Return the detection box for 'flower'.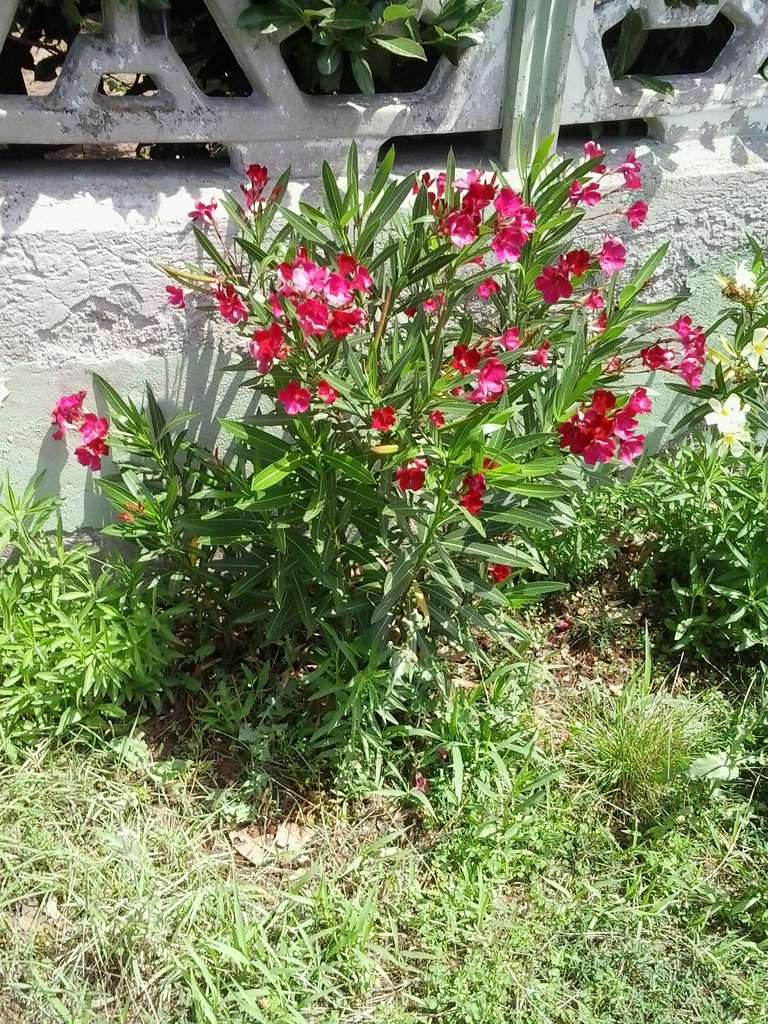
box(584, 140, 606, 185).
